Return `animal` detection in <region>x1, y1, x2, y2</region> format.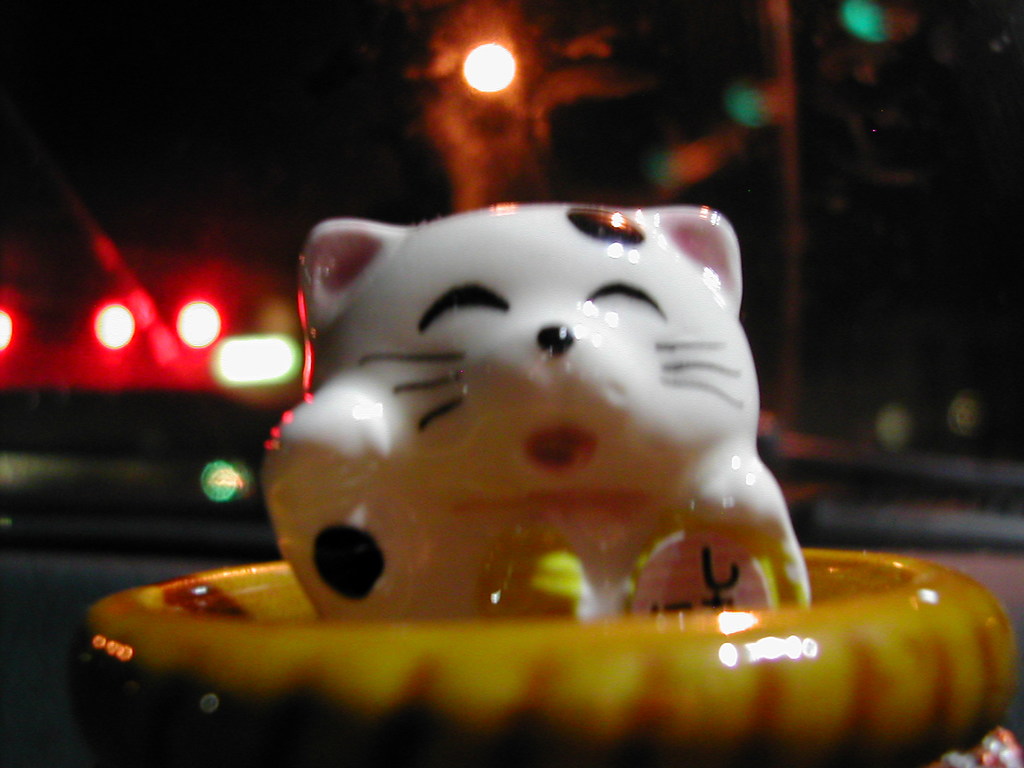
<region>227, 175, 937, 710</region>.
